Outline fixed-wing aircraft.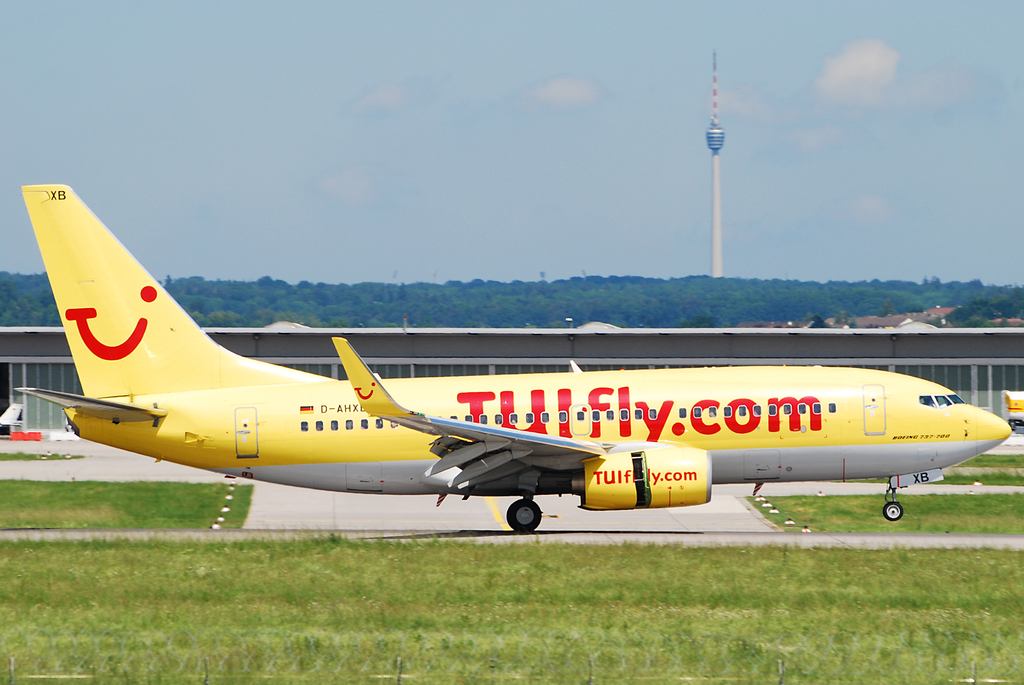
Outline: (1,187,1011,531).
